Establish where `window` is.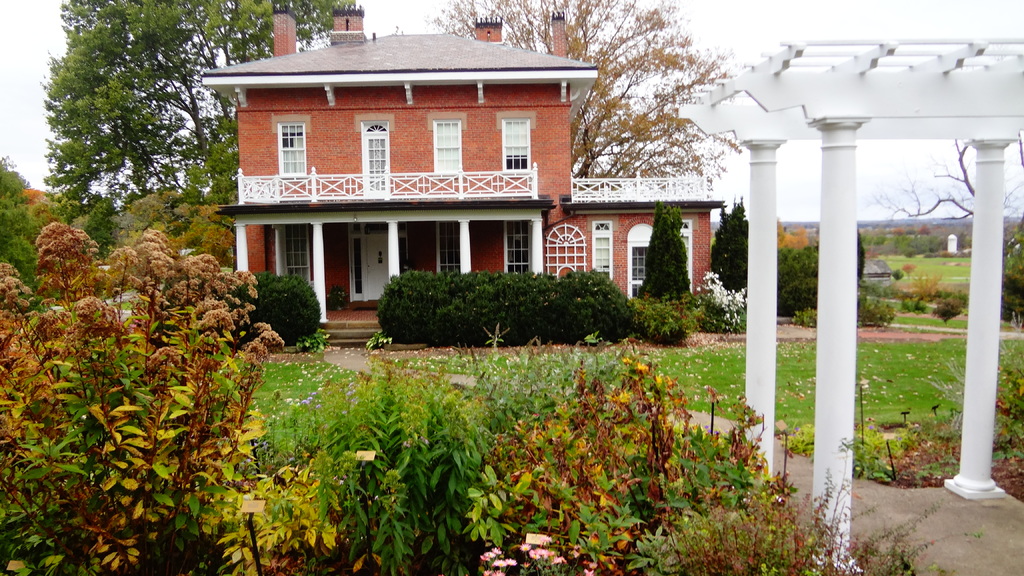
Established at (278,116,308,180).
